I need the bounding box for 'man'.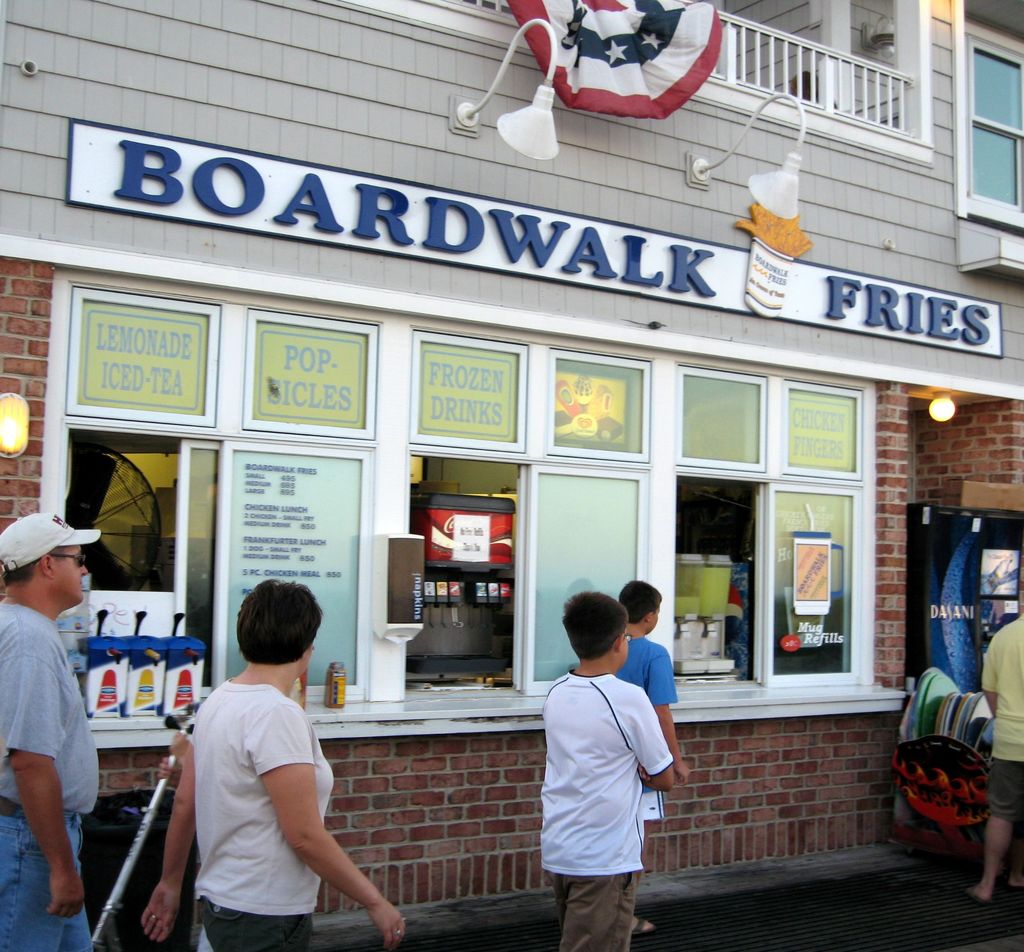
Here it is: bbox=[964, 611, 1023, 906].
